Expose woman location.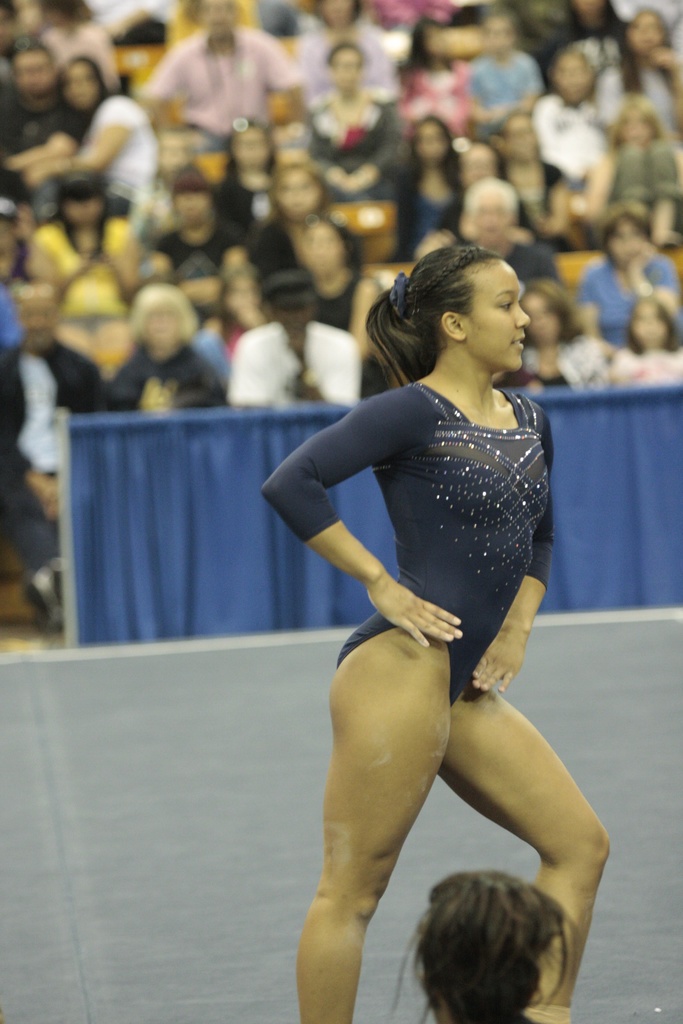
Exposed at x1=595, y1=6, x2=682, y2=146.
